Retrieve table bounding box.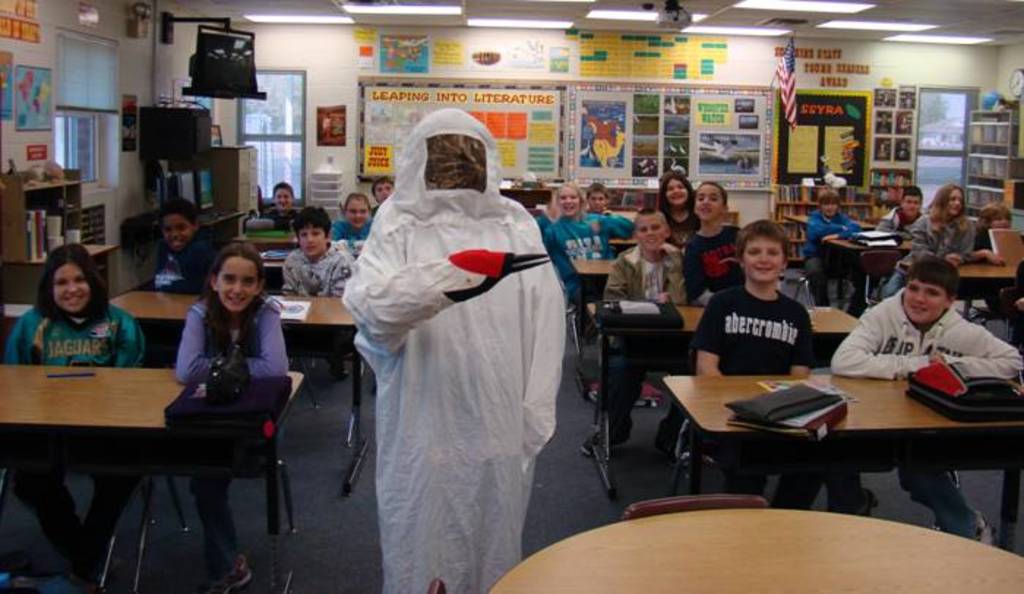
Bounding box: 492/505/1023/593.
